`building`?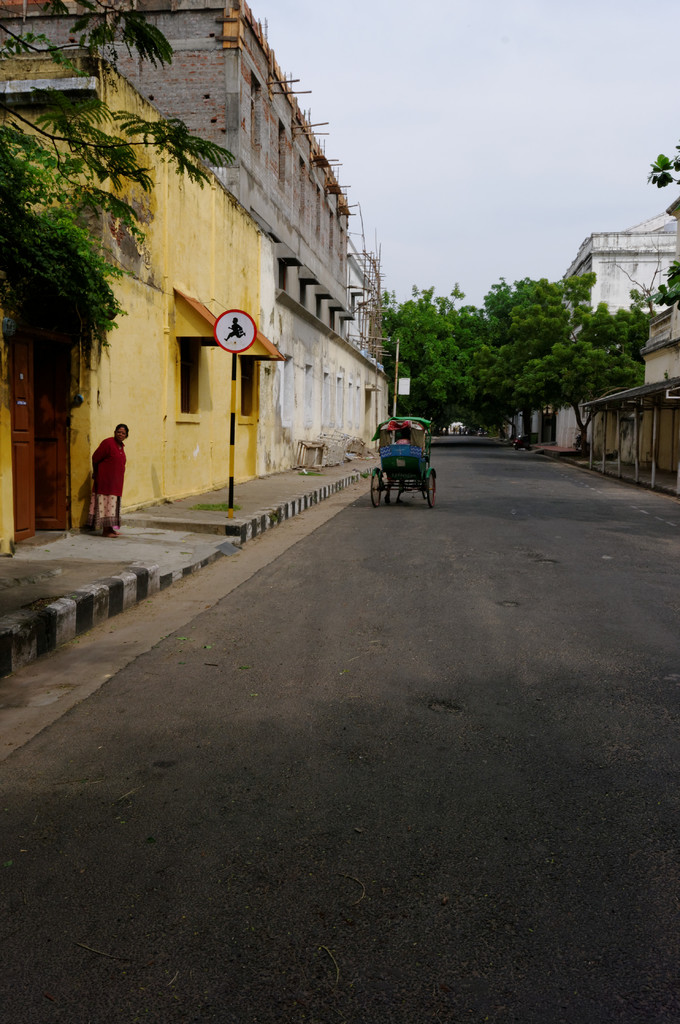
box(0, 50, 286, 559)
